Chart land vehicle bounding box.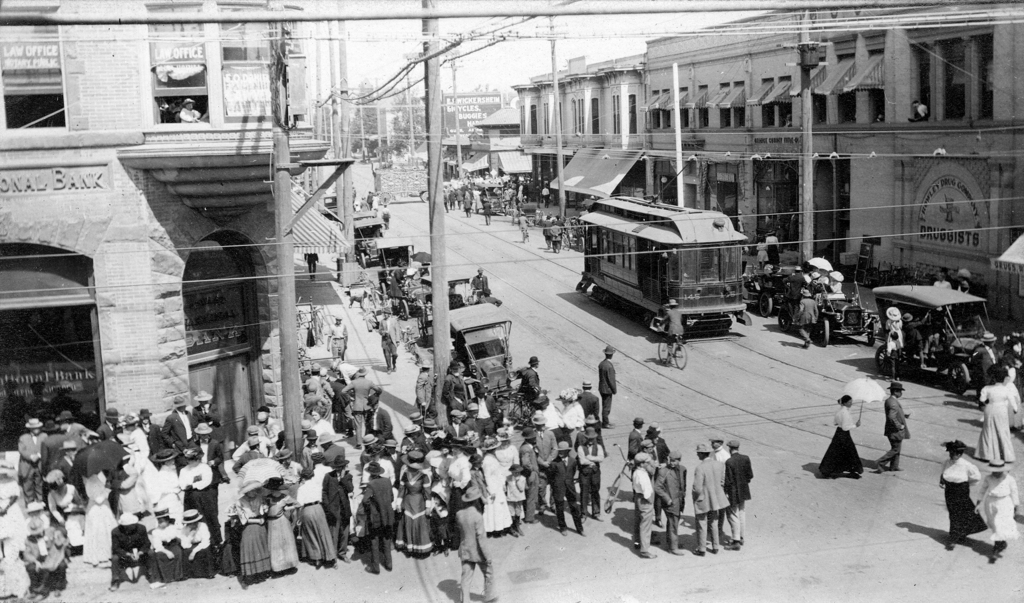
Charted: bbox=(600, 441, 637, 513).
